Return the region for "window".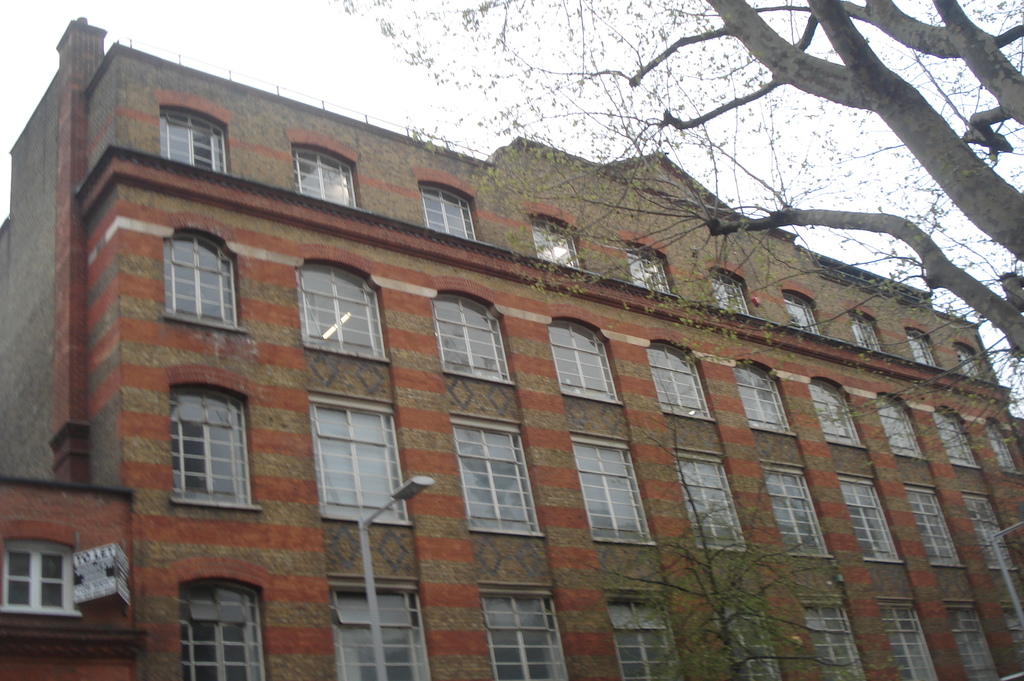
(295,258,394,365).
